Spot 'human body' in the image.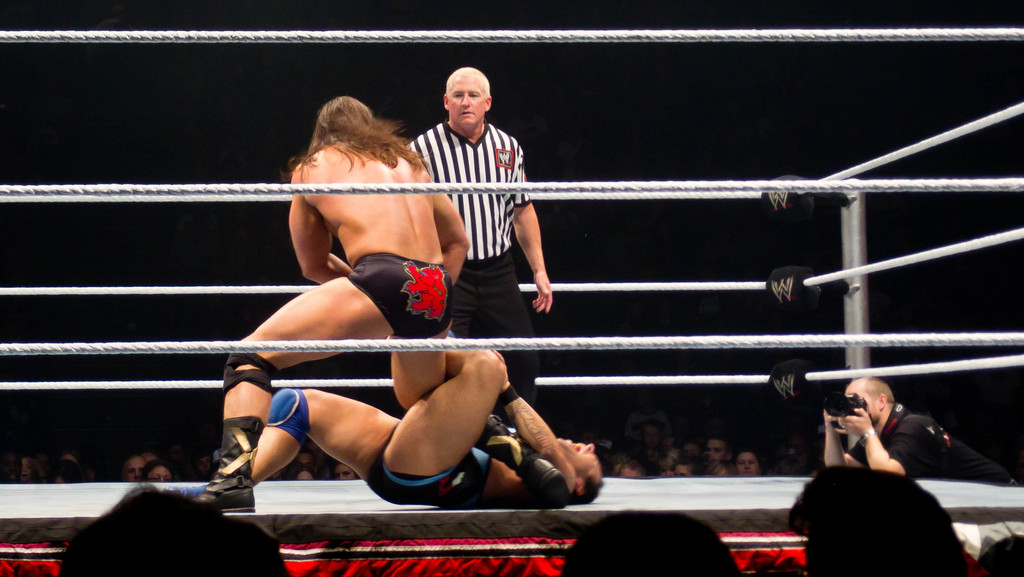
'human body' found at 817:398:1016:519.
